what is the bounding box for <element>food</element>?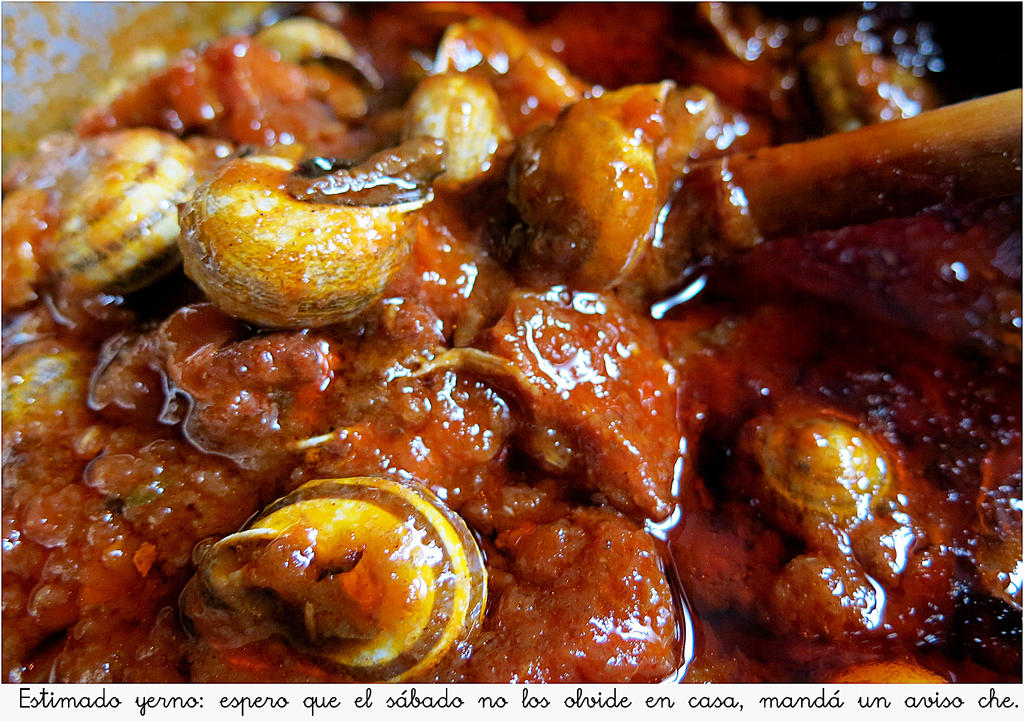
bbox=[0, 0, 1023, 700].
